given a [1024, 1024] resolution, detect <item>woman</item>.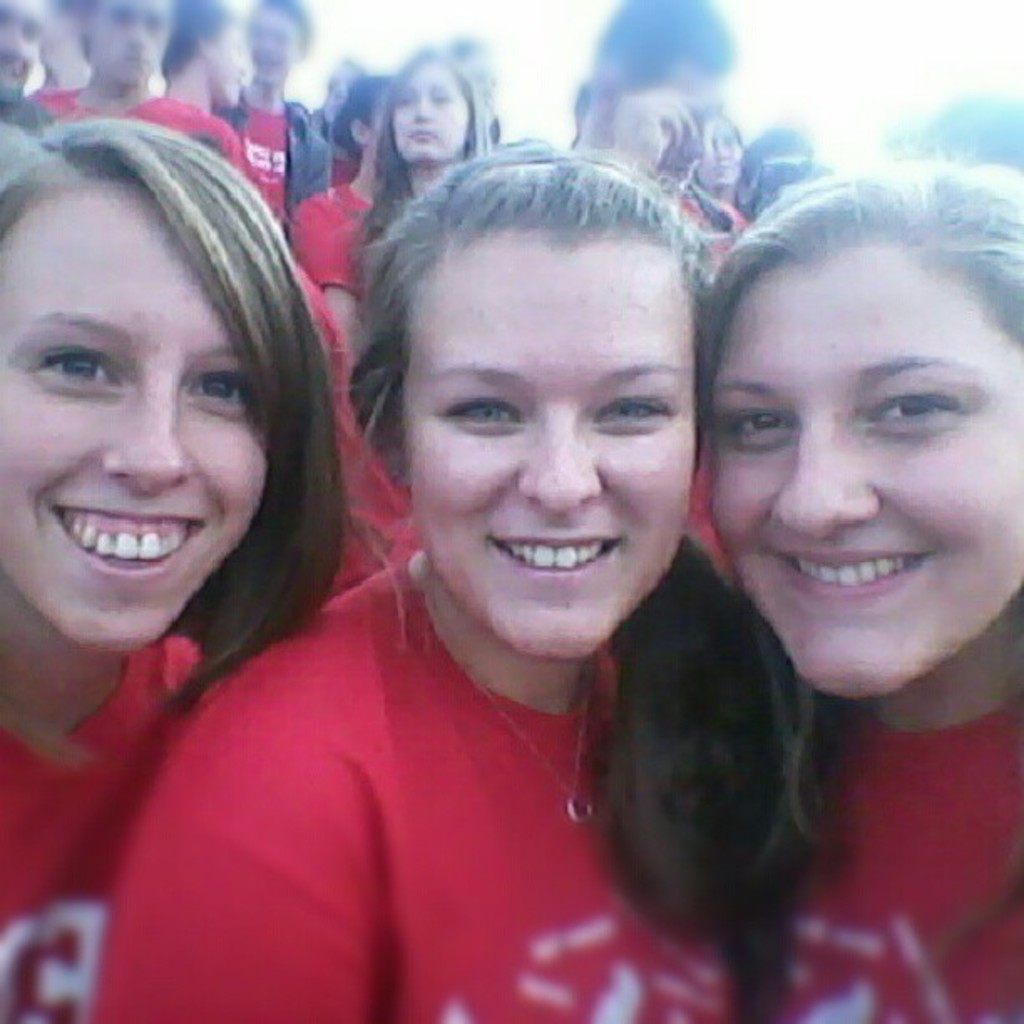
(100,134,813,1022).
